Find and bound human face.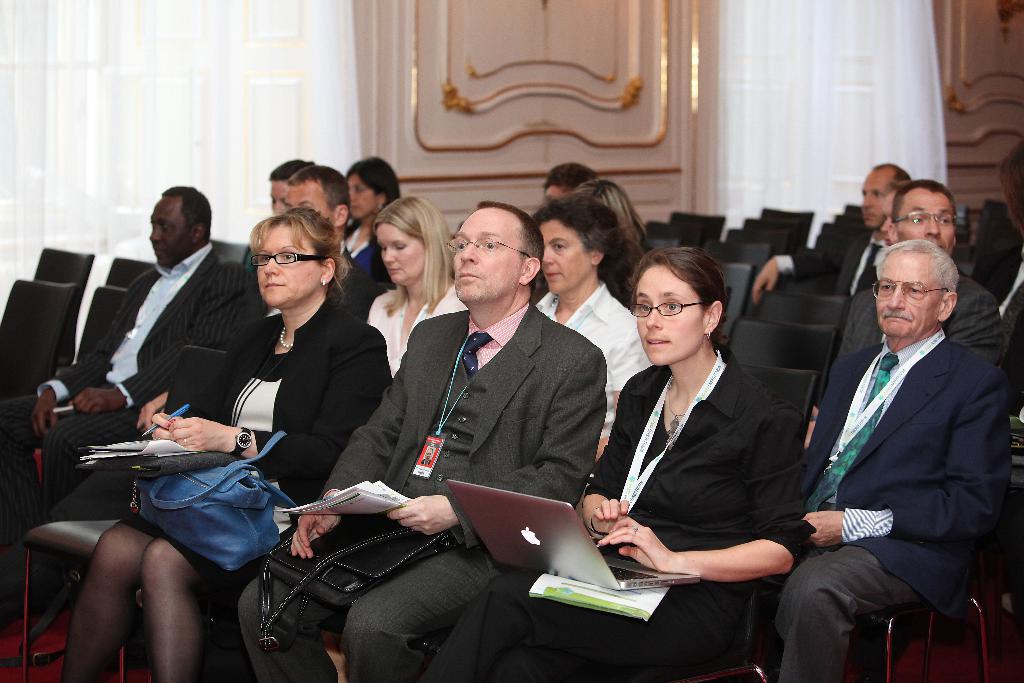
Bound: {"x1": 449, "y1": 208, "x2": 517, "y2": 299}.
